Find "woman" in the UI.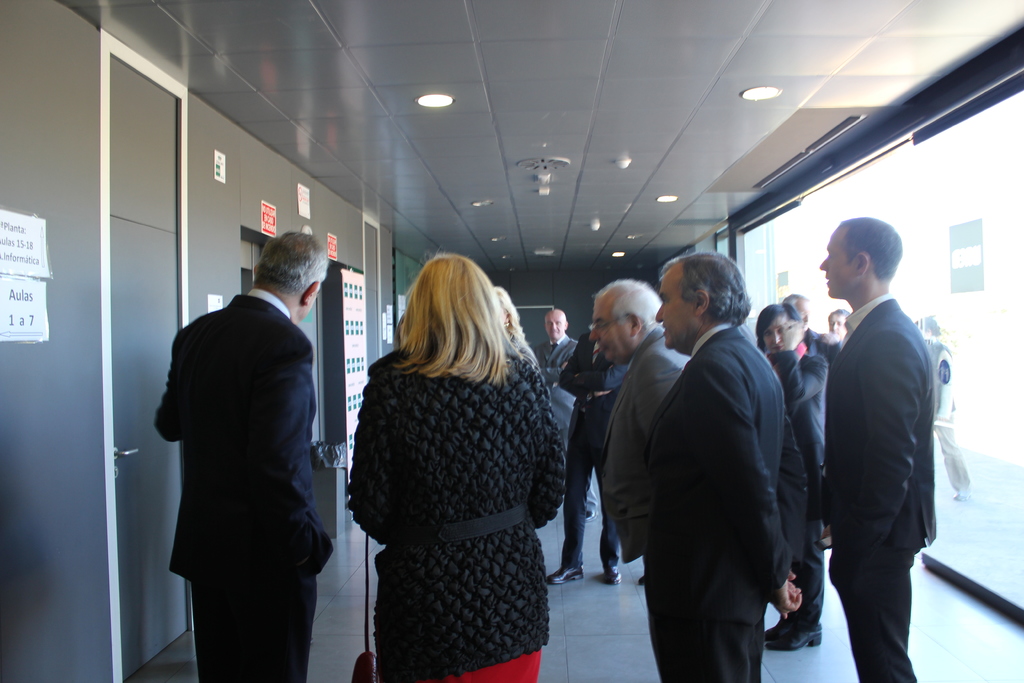
UI element at x1=490, y1=282, x2=536, y2=370.
